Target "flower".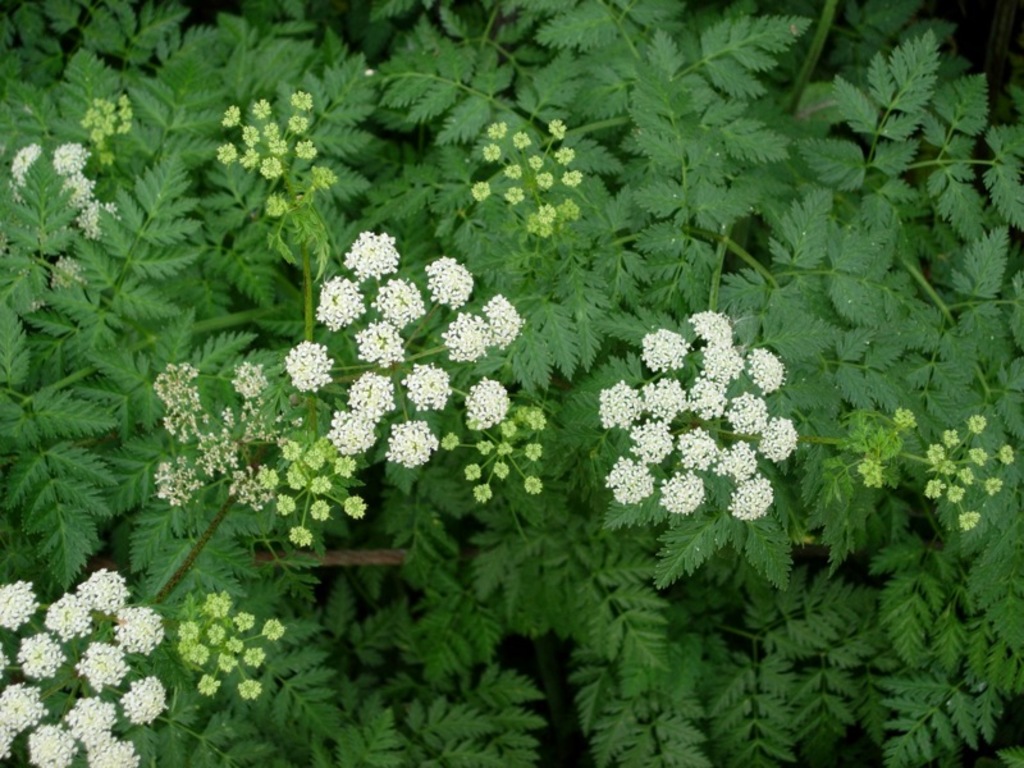
Target region: detection(965, 411, 988, 434).
